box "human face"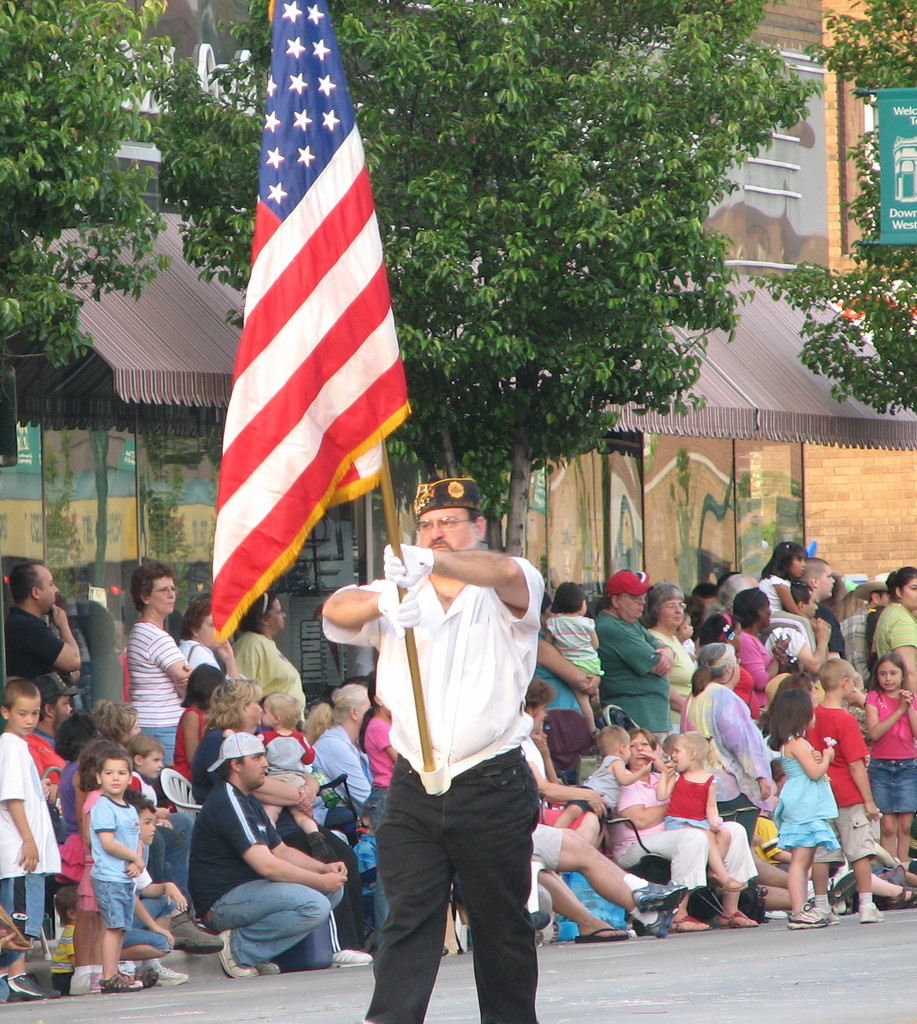
rect(902, 577, 916, 609)
